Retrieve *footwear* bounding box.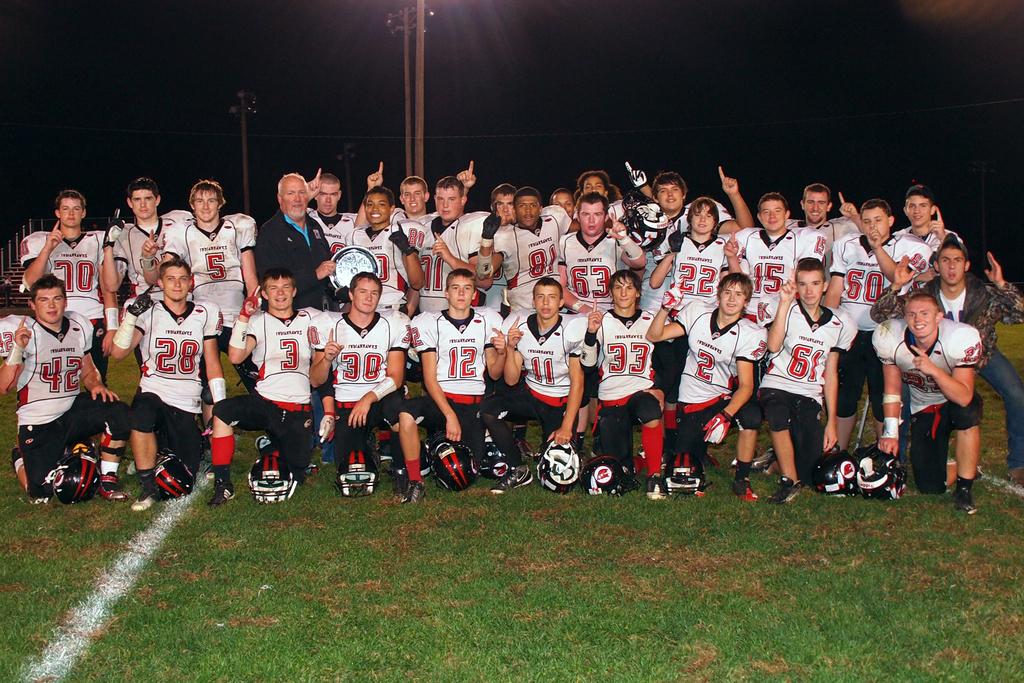
Bounding box: locate(772, 479, 804, 506).
